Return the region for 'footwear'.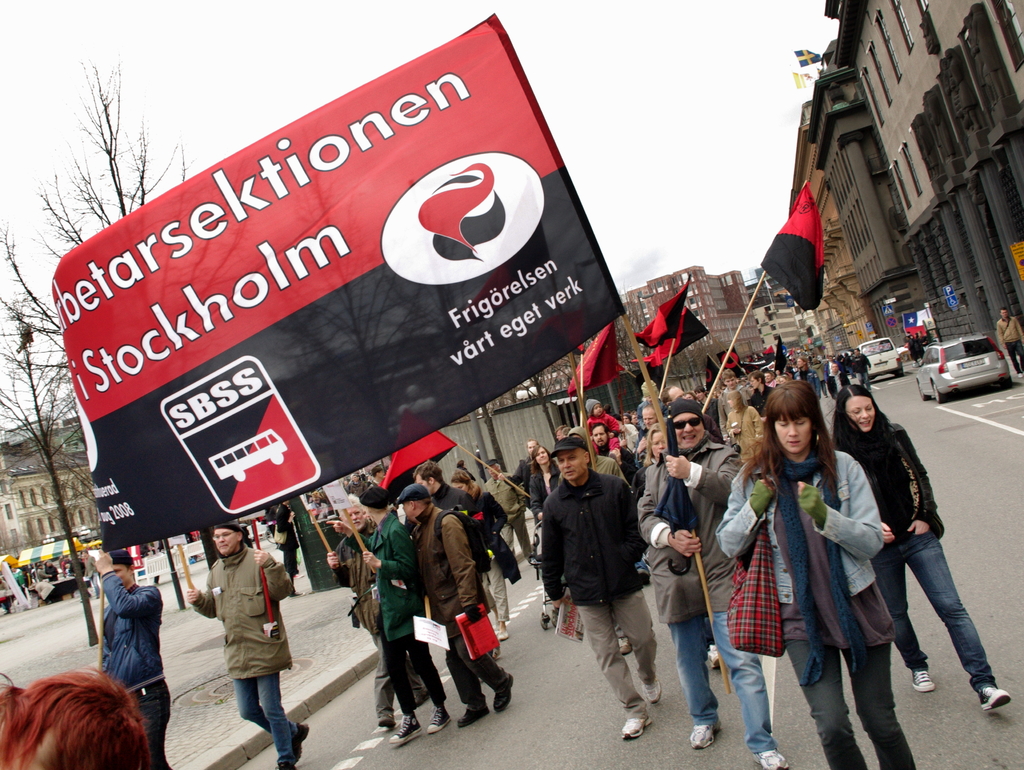
458:707:486:725.
